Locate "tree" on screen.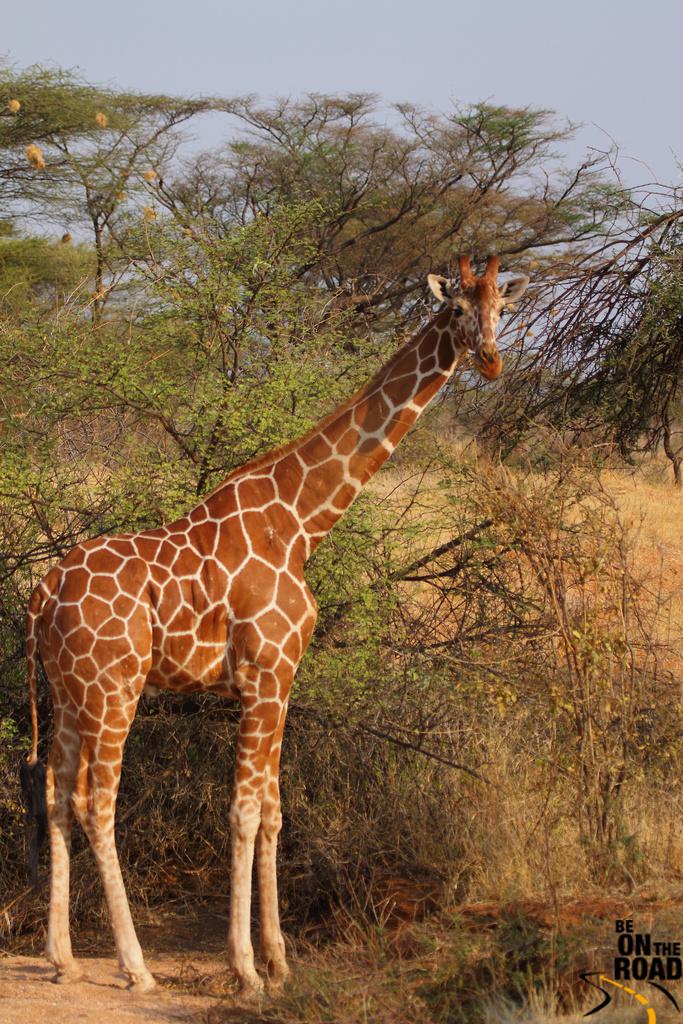
On screen at <bbox>433, 195, 682, 486</bbox>.
